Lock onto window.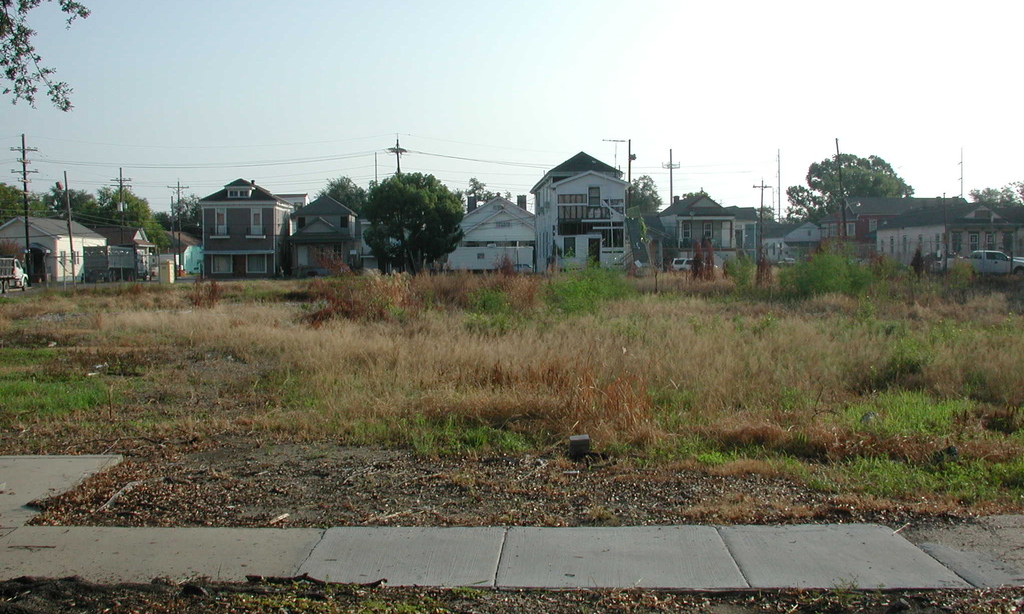
Locked: (934, 236, 942, 248).
